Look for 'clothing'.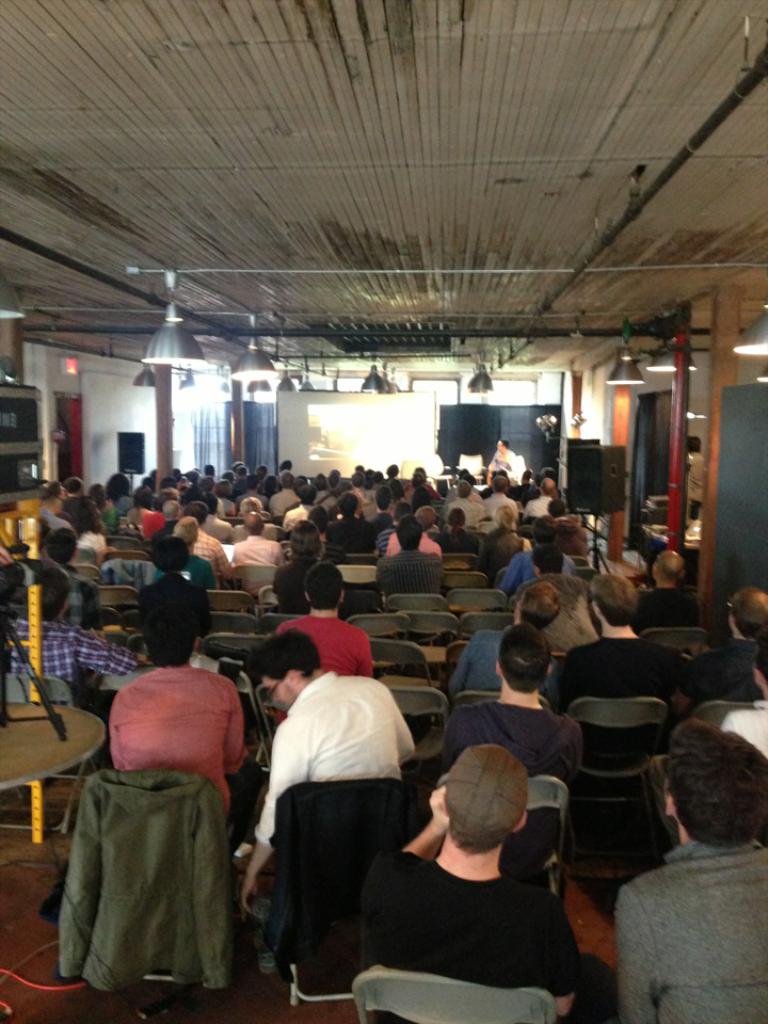
Found: (x1=509, y1=567, x2=598, y2=651).
